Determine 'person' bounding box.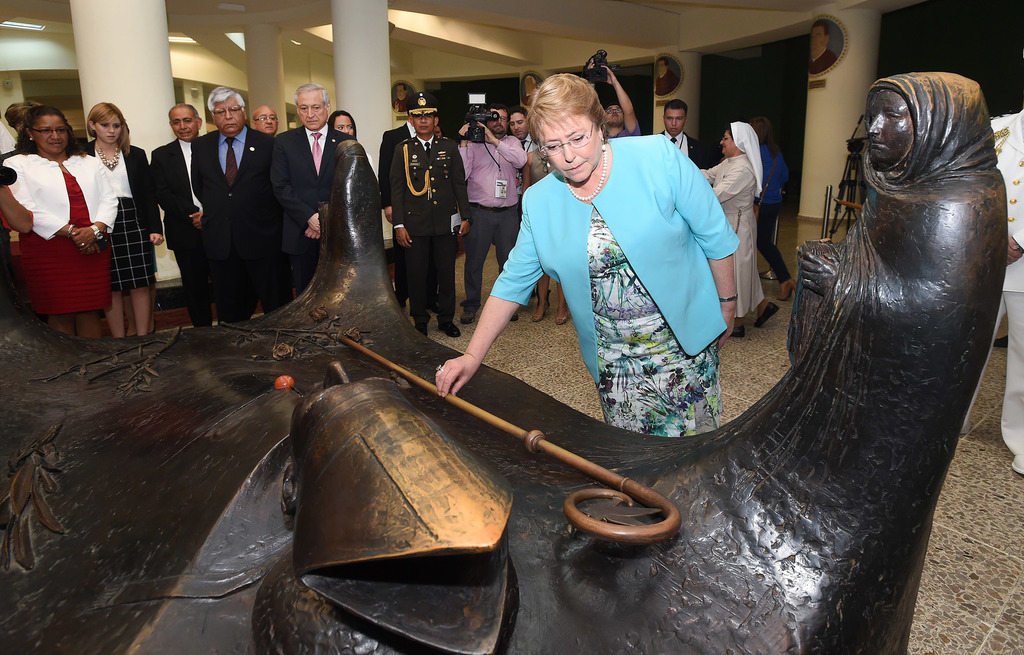
Determined: (left=379, top=105, right=435, bottom=311).
